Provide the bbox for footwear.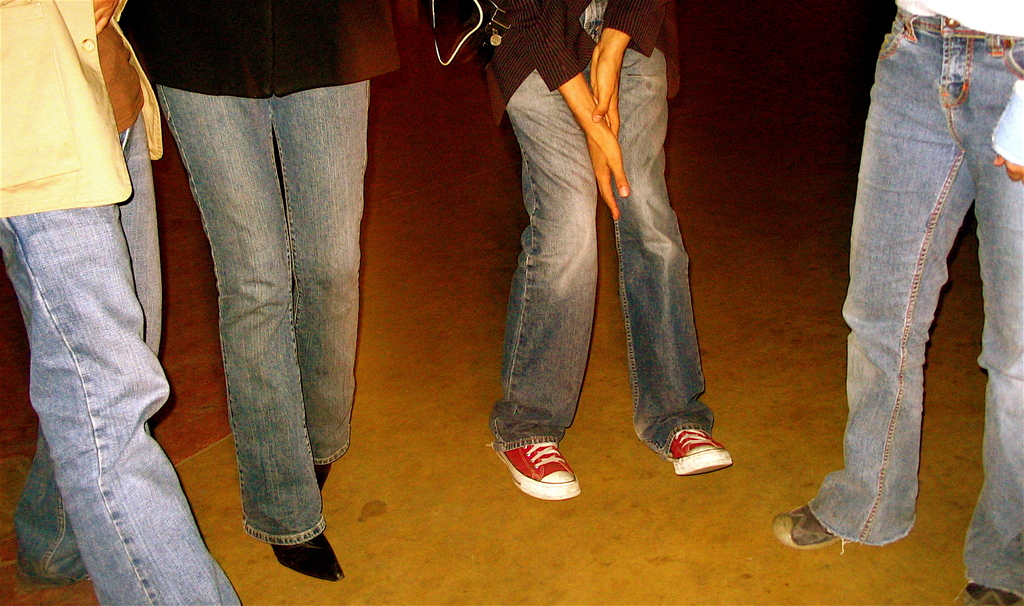
<box>272,544,346,582</box>.
